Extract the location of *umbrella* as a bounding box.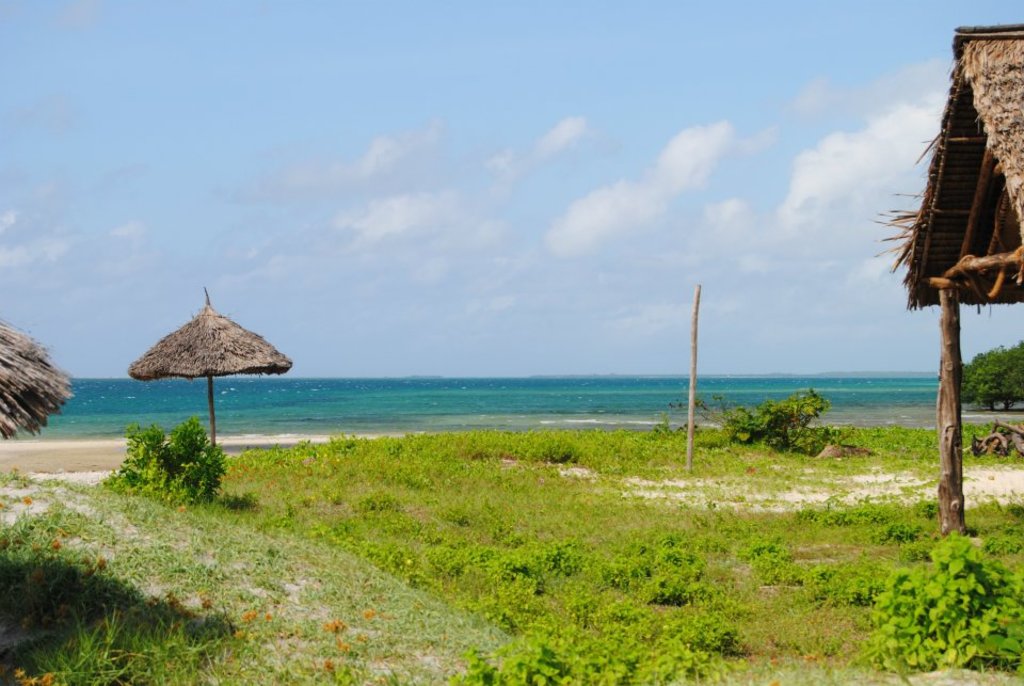
detection(128, 287, 291, 450).
